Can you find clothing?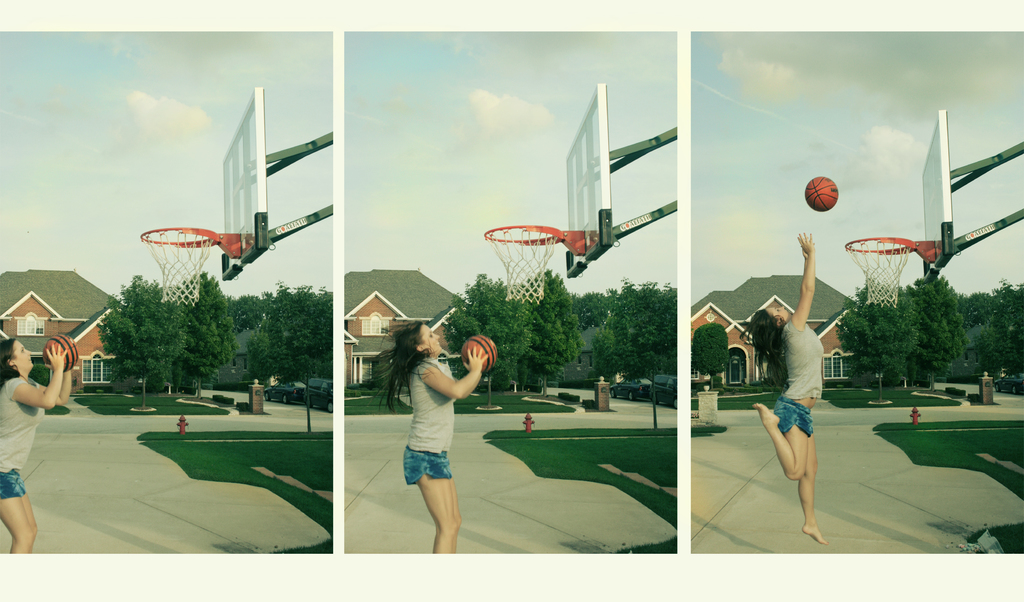
Yes, bounding box: 0 376 44 500.
